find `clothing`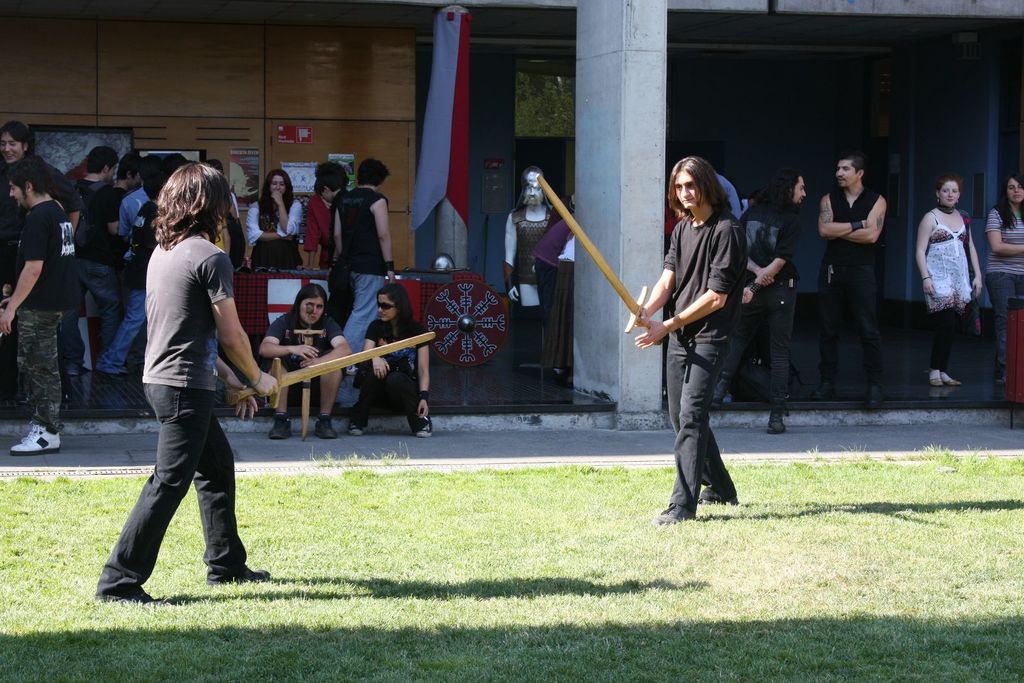
l=372, t=319, r=433, b=409
